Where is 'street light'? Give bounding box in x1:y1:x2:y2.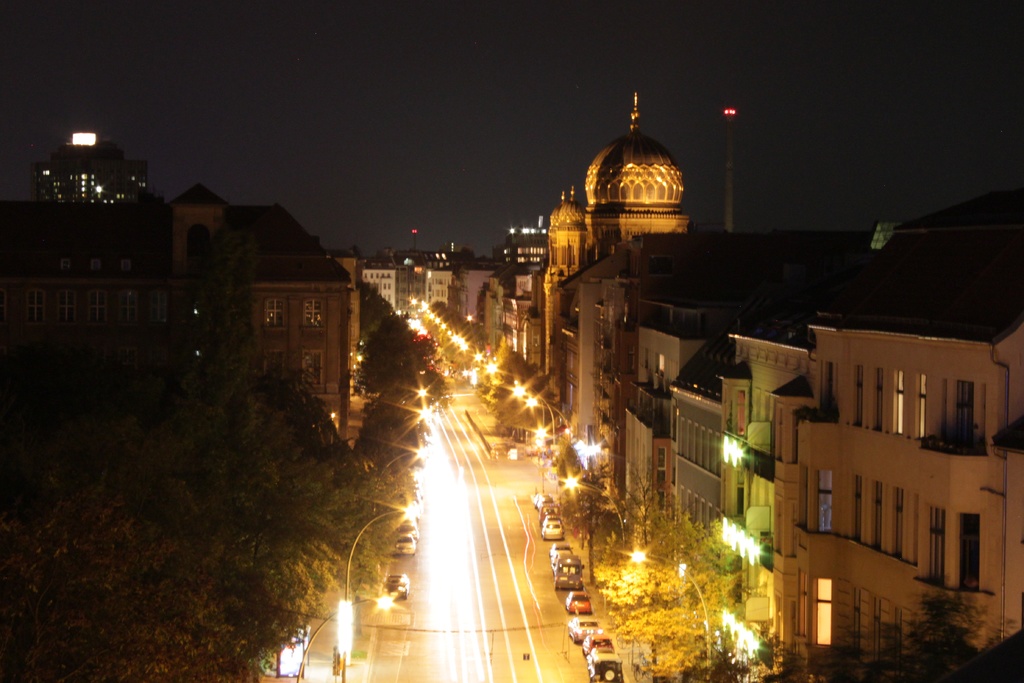
628:547:716:682.
